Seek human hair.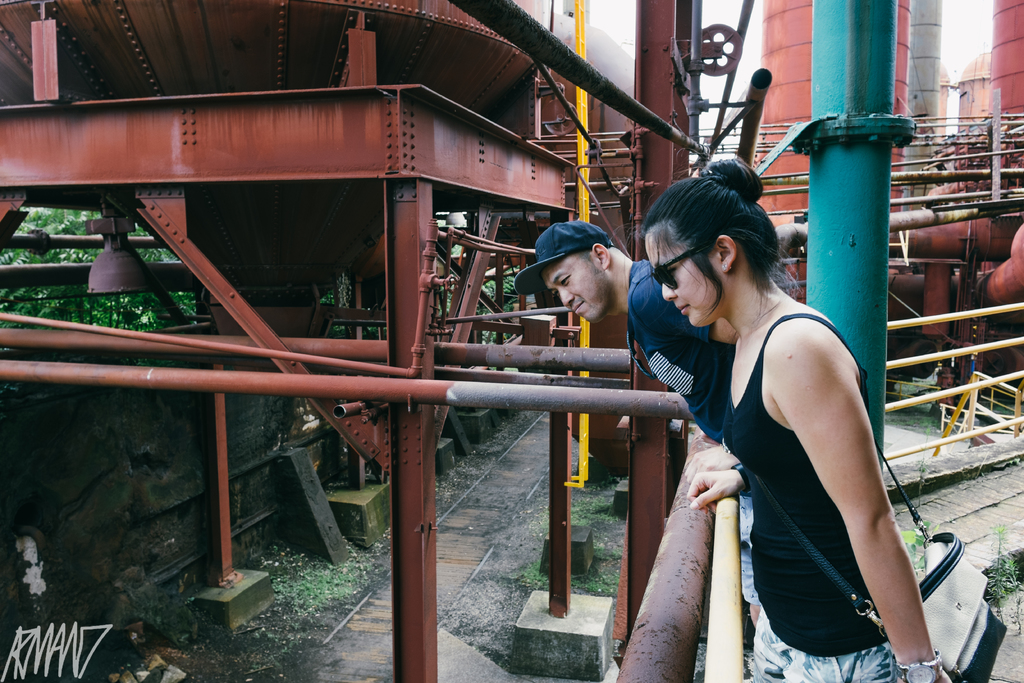
<bbox>652, 164, 797, 327</bbox>.
